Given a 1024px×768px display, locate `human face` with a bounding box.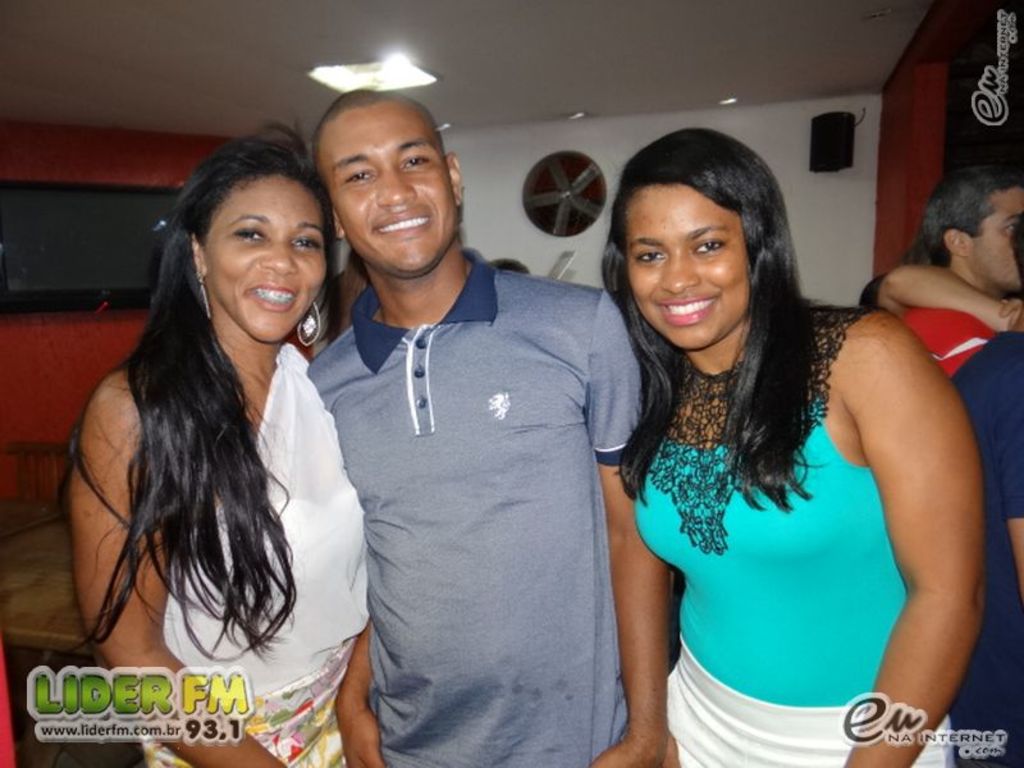
Located: box(201, 175, 325, 343).
